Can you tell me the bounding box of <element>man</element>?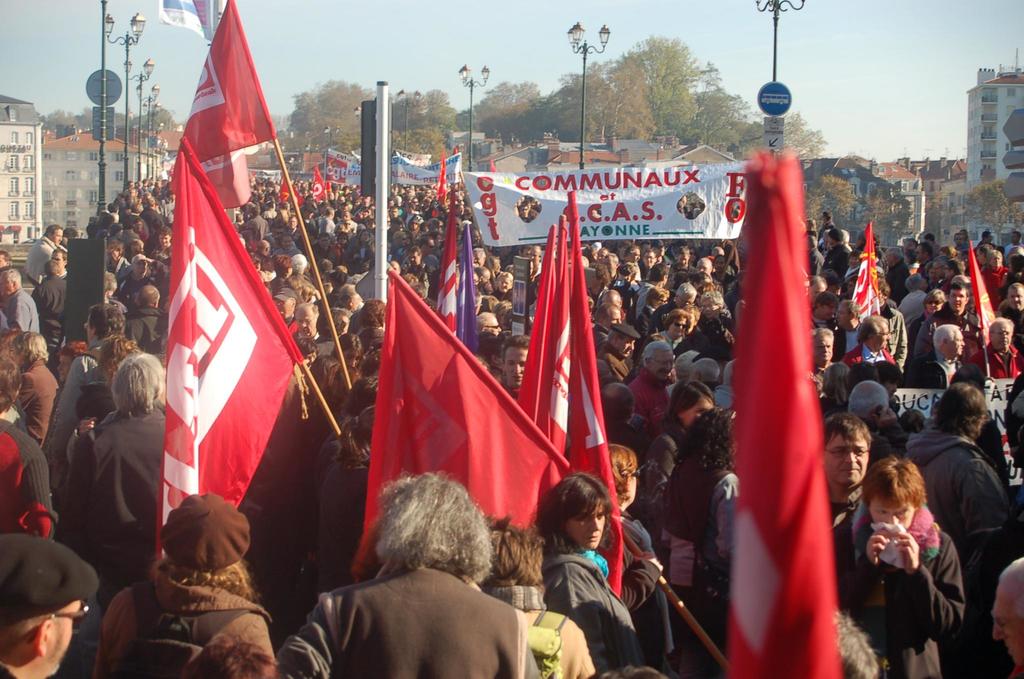
[0,516,100,678].
